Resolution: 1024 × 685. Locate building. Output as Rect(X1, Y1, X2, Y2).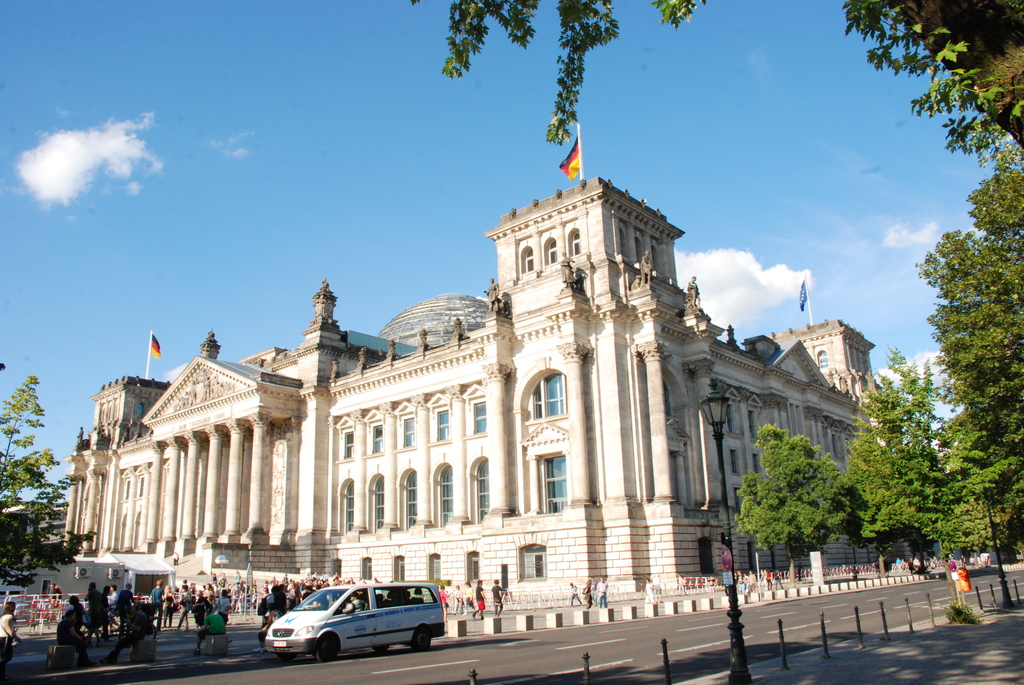
Rect(63, 177, 911, 597).
